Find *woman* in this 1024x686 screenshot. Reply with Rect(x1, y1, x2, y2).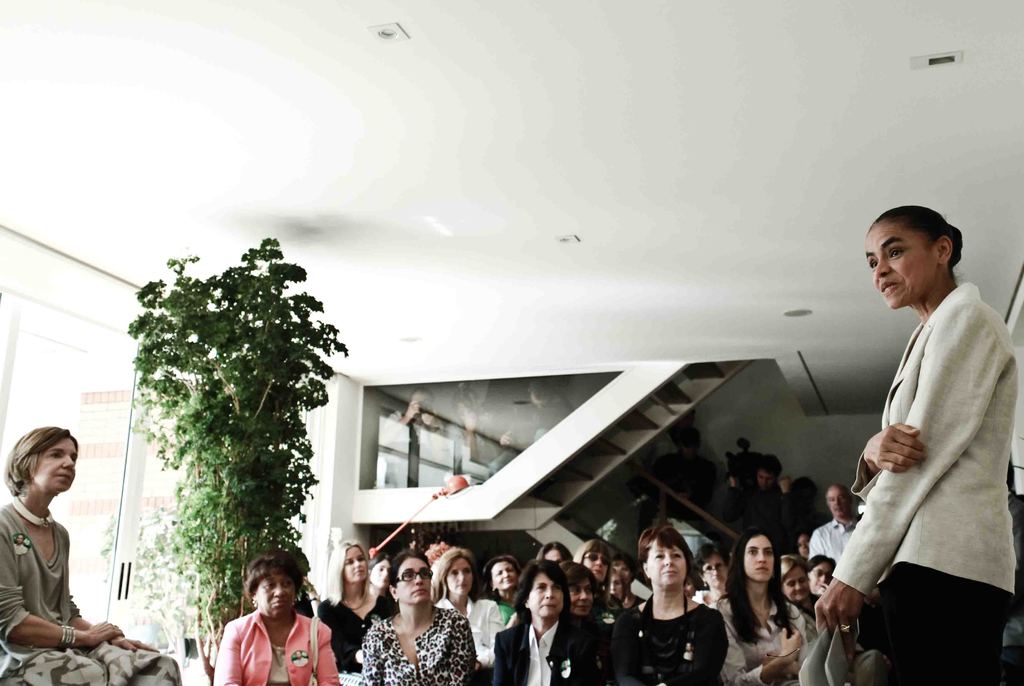
Rect(685, 543, 730, 610).
